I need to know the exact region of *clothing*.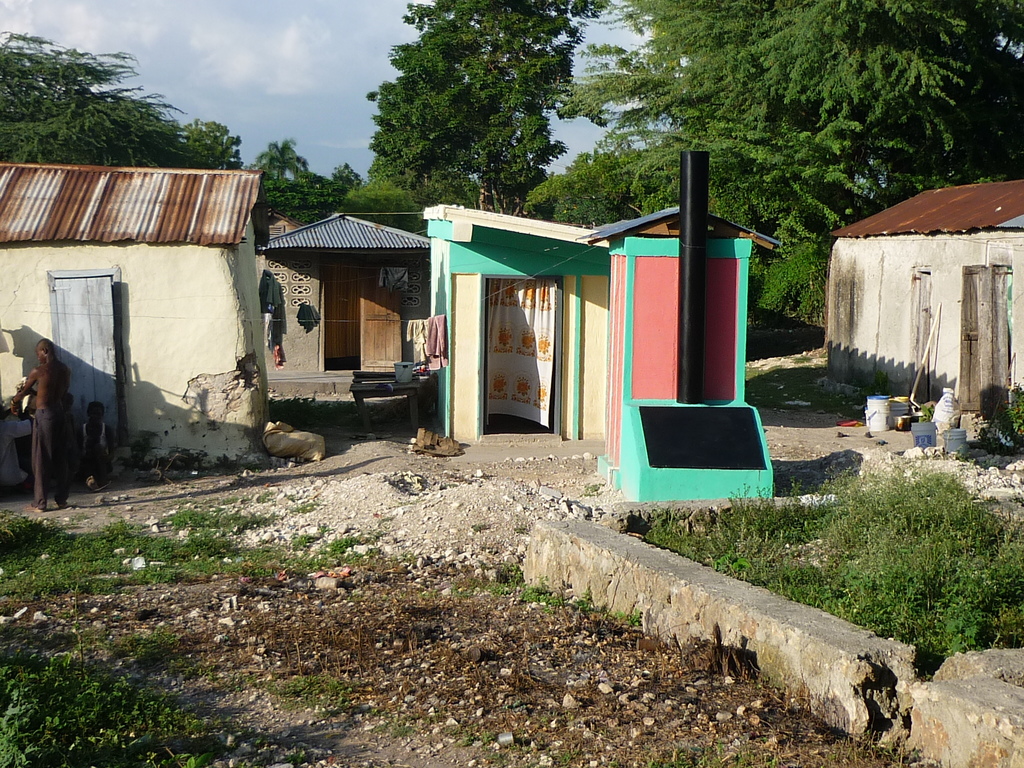
Region: (81, 421, 110, 460).
